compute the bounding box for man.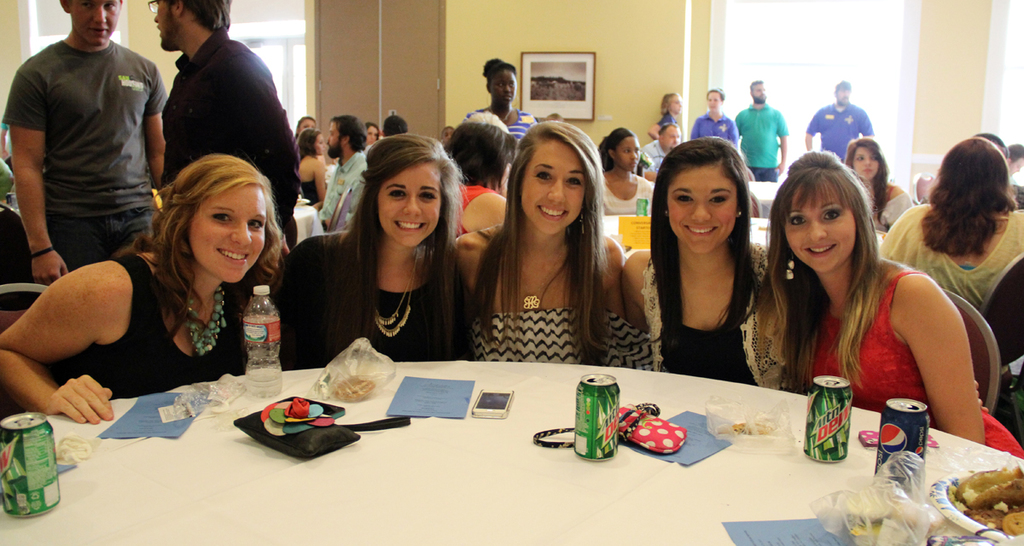
select_region(731, 78, 785, 180).
